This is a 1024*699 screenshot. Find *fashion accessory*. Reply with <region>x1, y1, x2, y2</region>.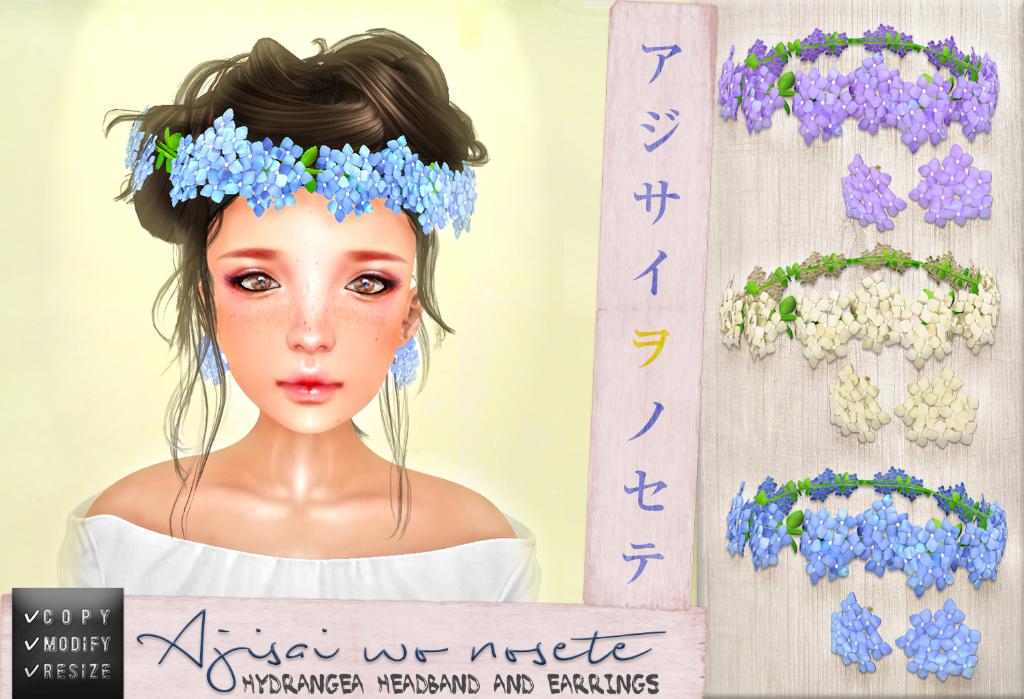
<region>828, 368, 891, 449</region>.
